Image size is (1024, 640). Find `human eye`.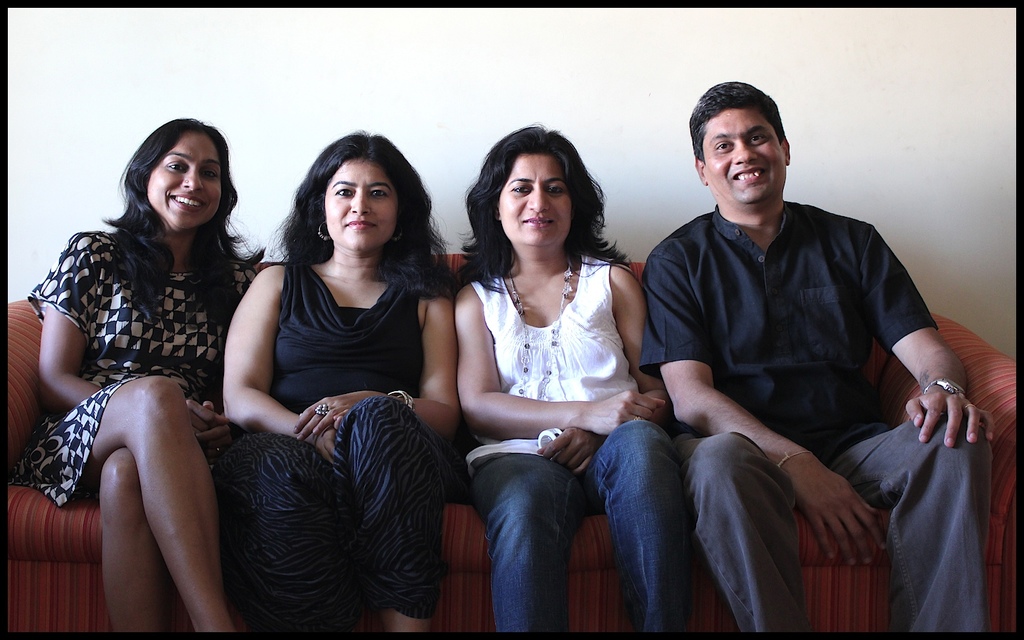
pyautogui.locateOnScreen(747, 134, 766, 146).
